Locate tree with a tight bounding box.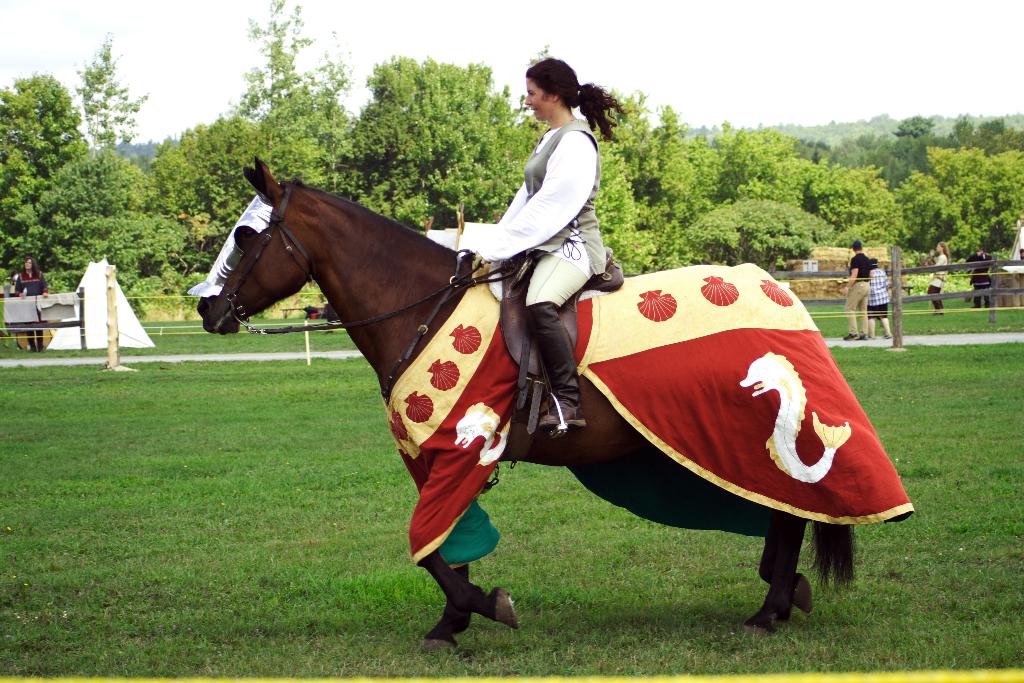
[0,31,186,299].
